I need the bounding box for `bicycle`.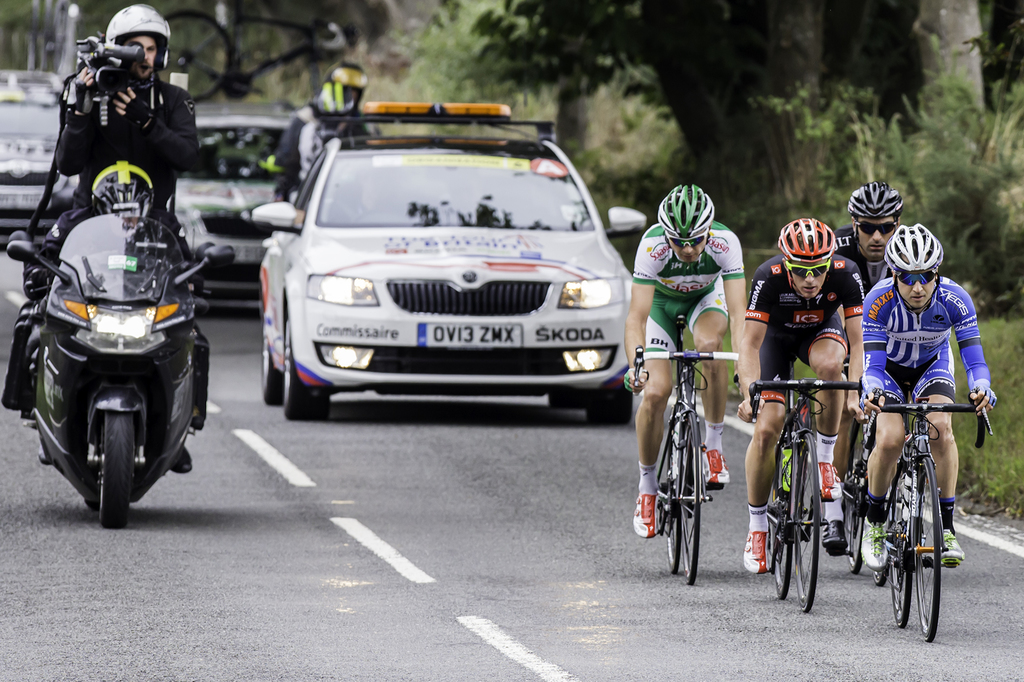
Here it is: bbox=(636, 345, 742, 591).
